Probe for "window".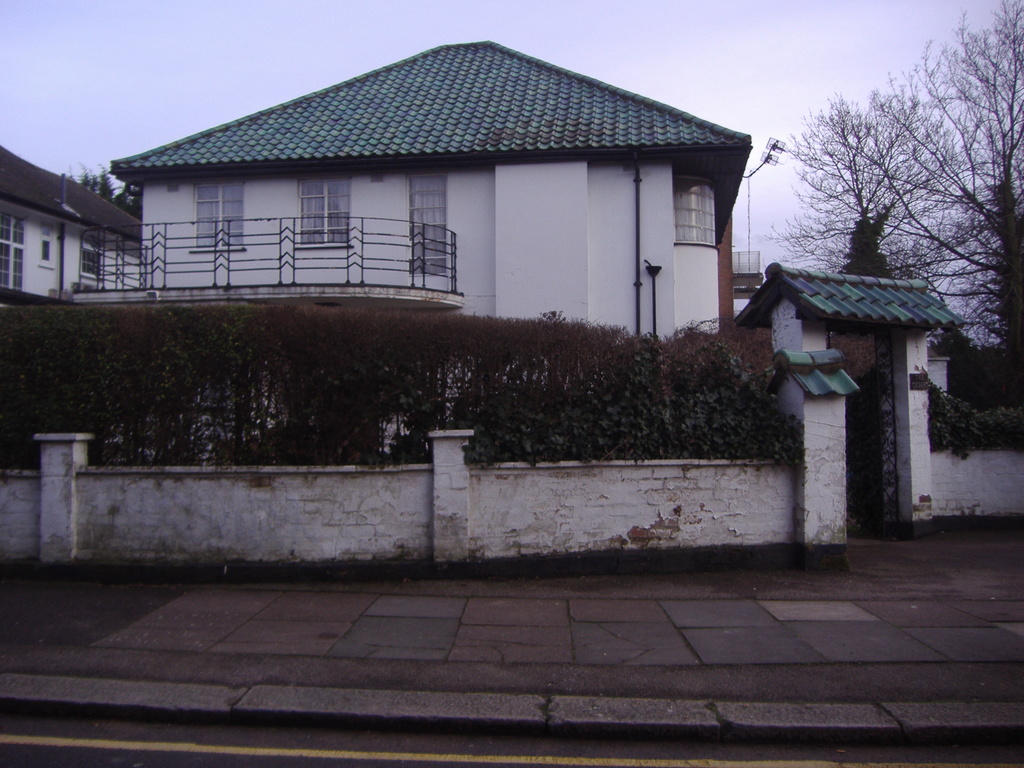
Probe result: (44,237,56,267).
